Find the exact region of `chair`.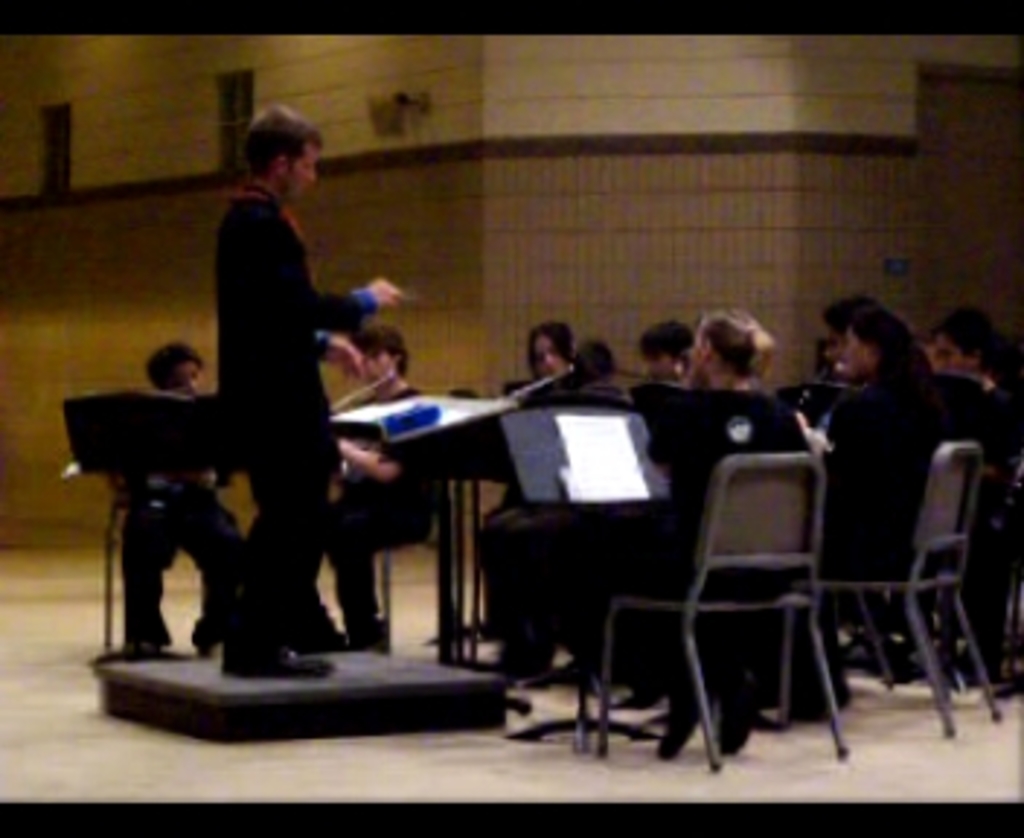
Exact region: 105, 498, 128, 643.
